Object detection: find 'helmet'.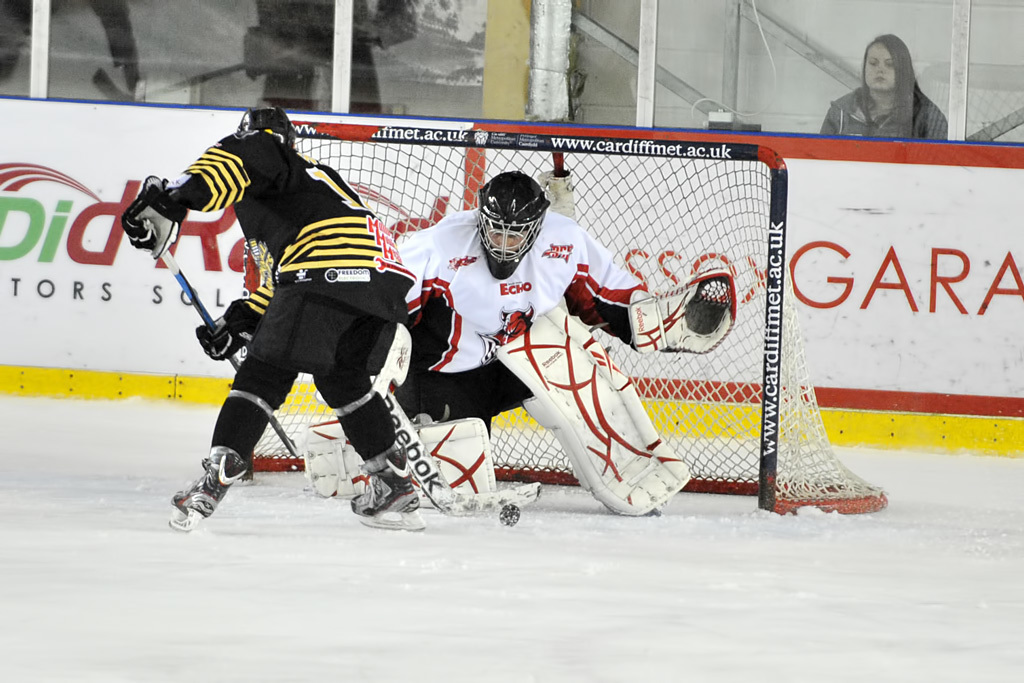
x1=236, y1=101, x2=294, y2=140.
